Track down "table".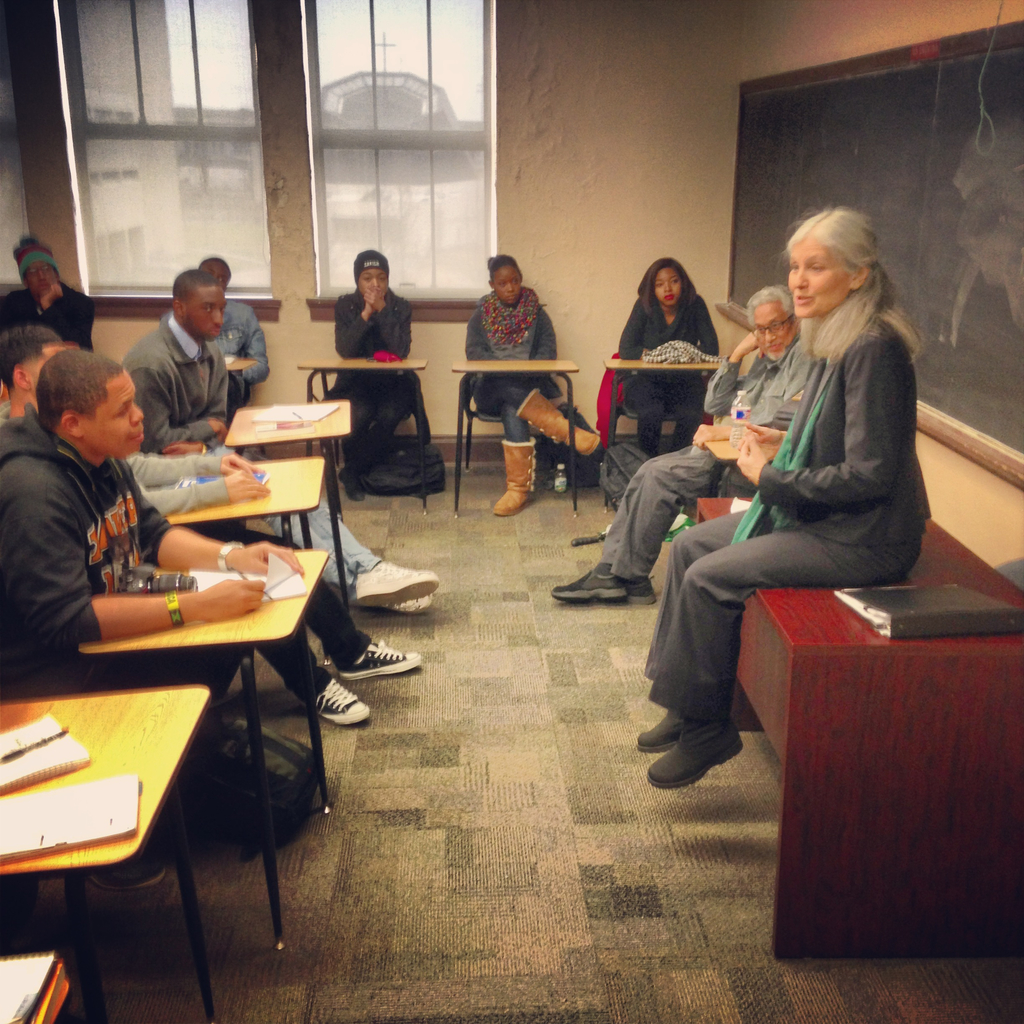
Tracked to left=160, top=450, right=366, bottom=604.
